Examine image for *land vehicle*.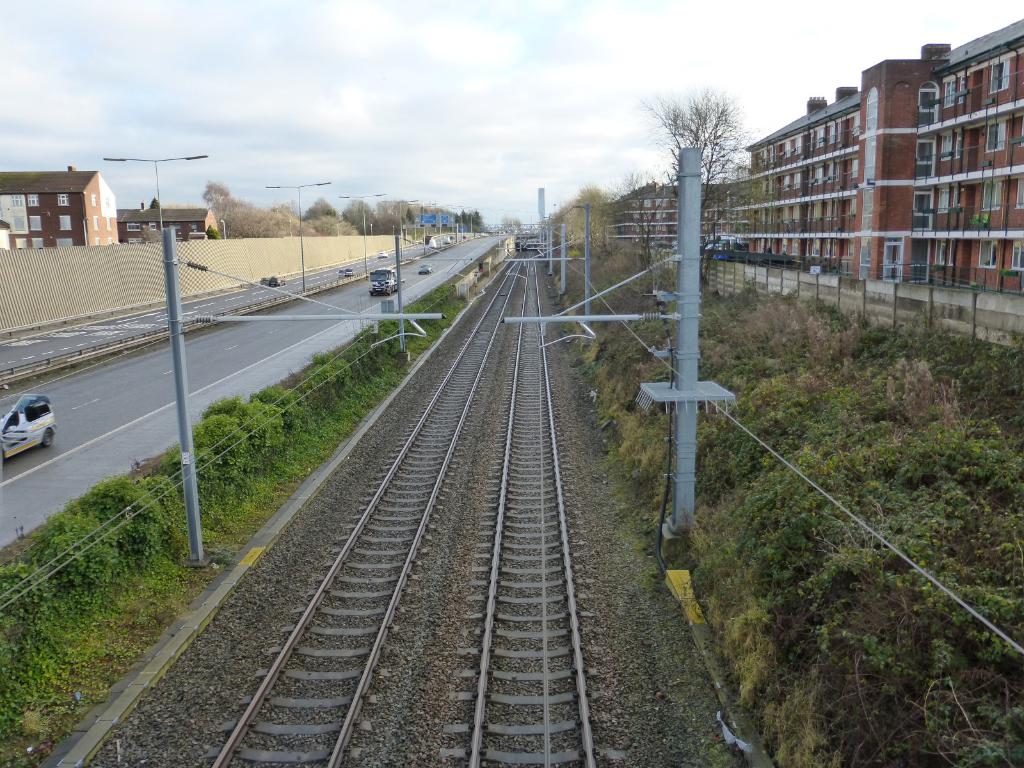
Examination result: locate(422, 233, 434, 244).
